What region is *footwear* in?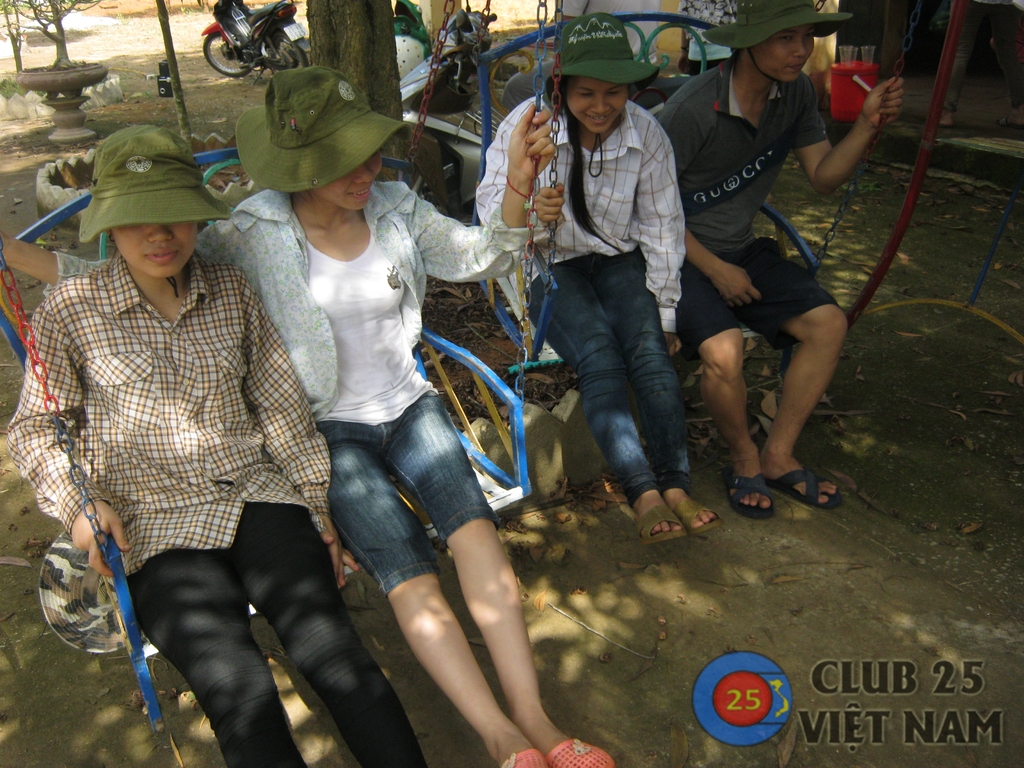
669:494:725:540.
